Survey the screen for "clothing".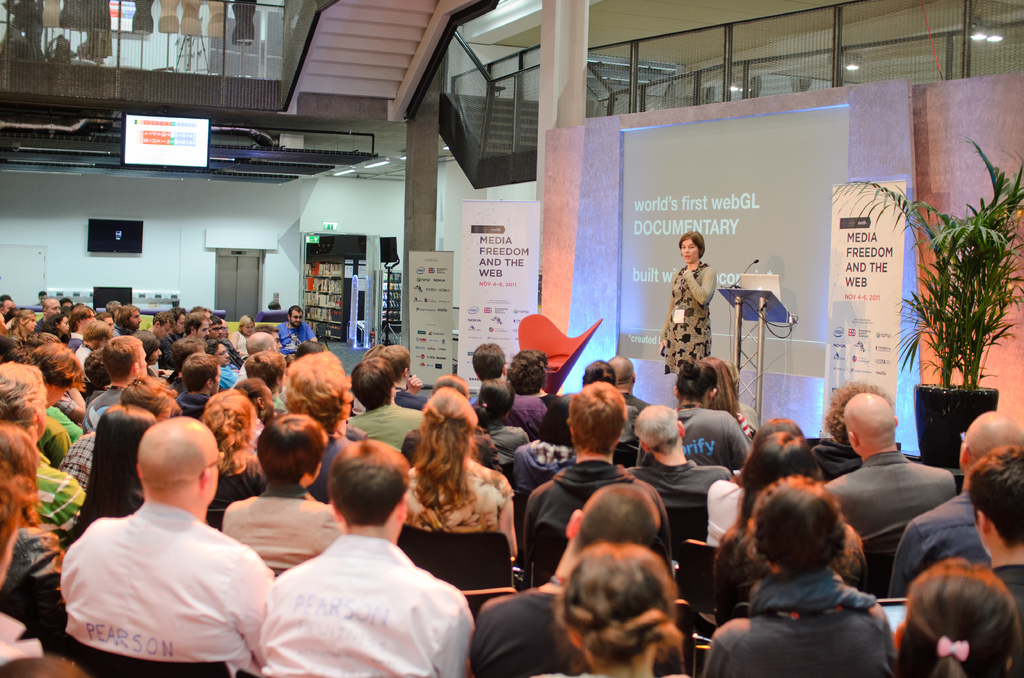
Survey found: <bbox>831, 455, 957, 542</bbox>.
